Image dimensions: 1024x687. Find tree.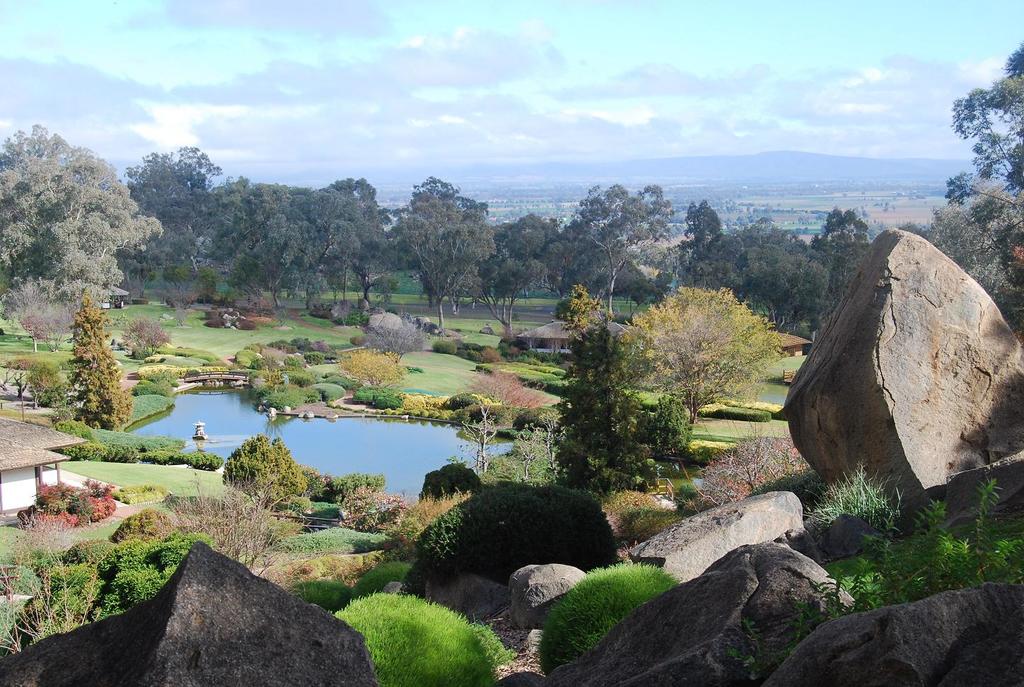
l=359, t=322, r=430, b=367.
